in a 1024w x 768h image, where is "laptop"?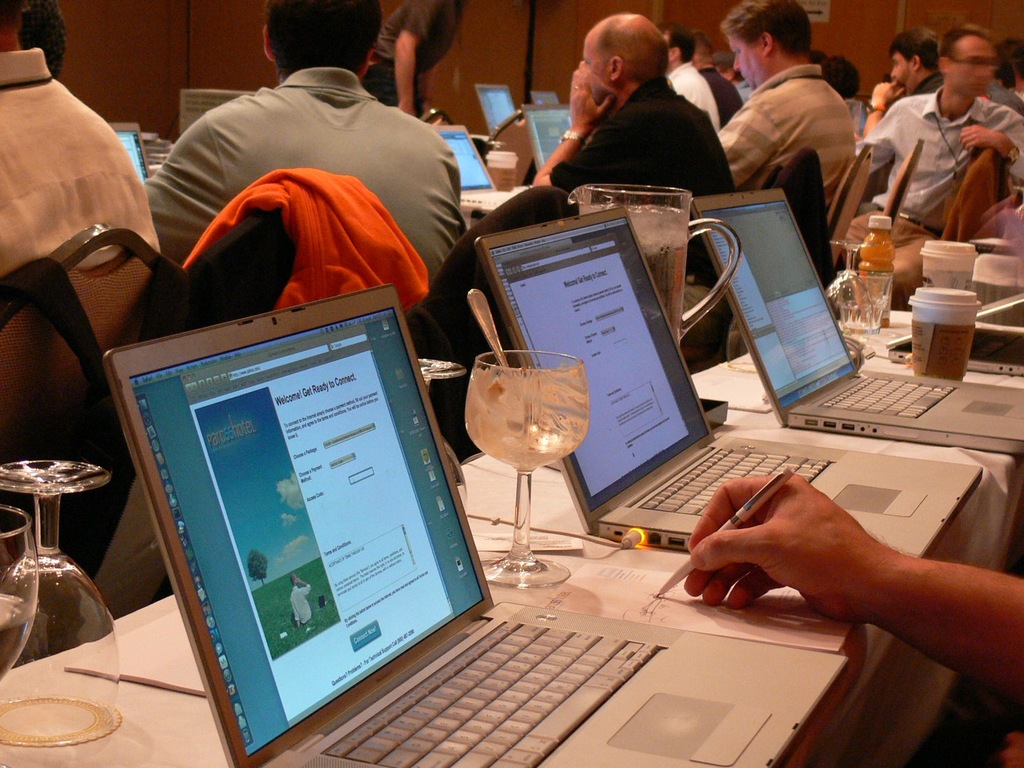
692:189:1023:457.
